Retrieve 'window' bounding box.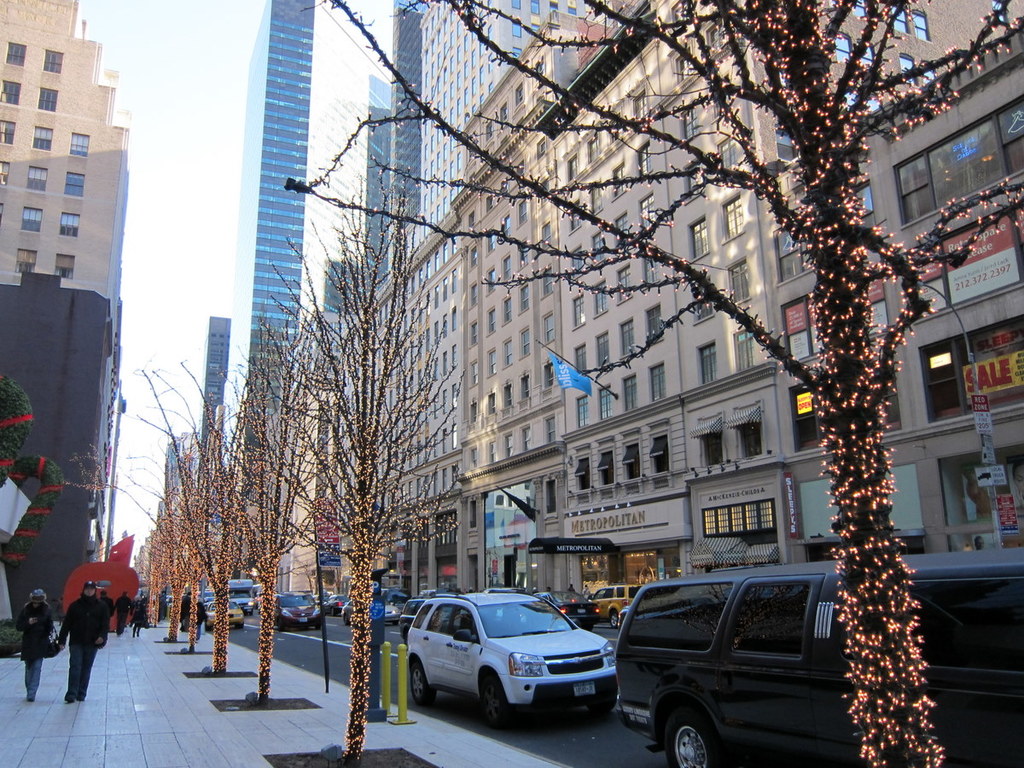
Bounding box: 50/252/74/279.
